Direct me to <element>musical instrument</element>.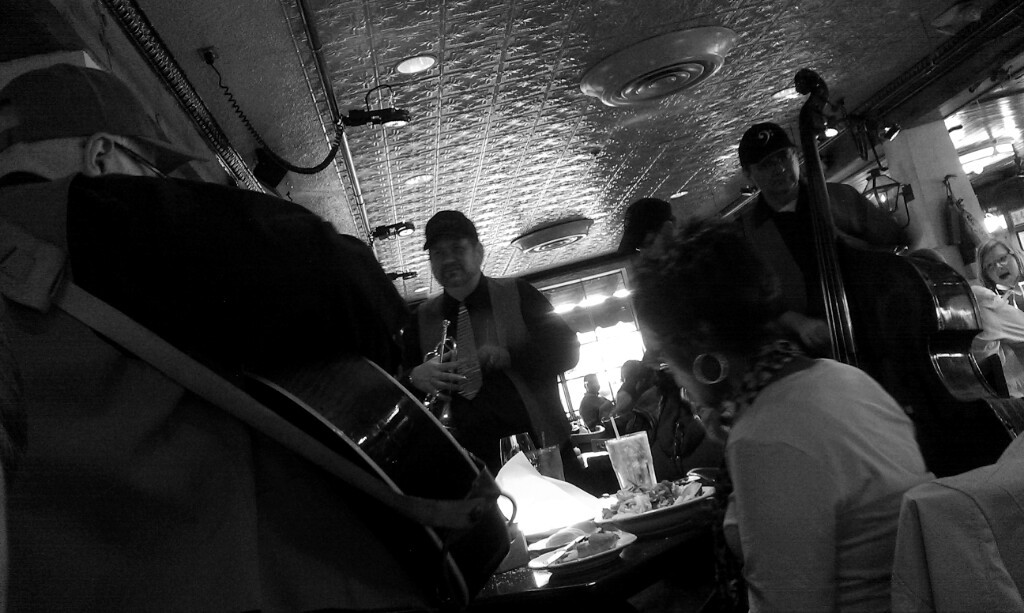
Direction: box=[771, 55, 1022, 485].
